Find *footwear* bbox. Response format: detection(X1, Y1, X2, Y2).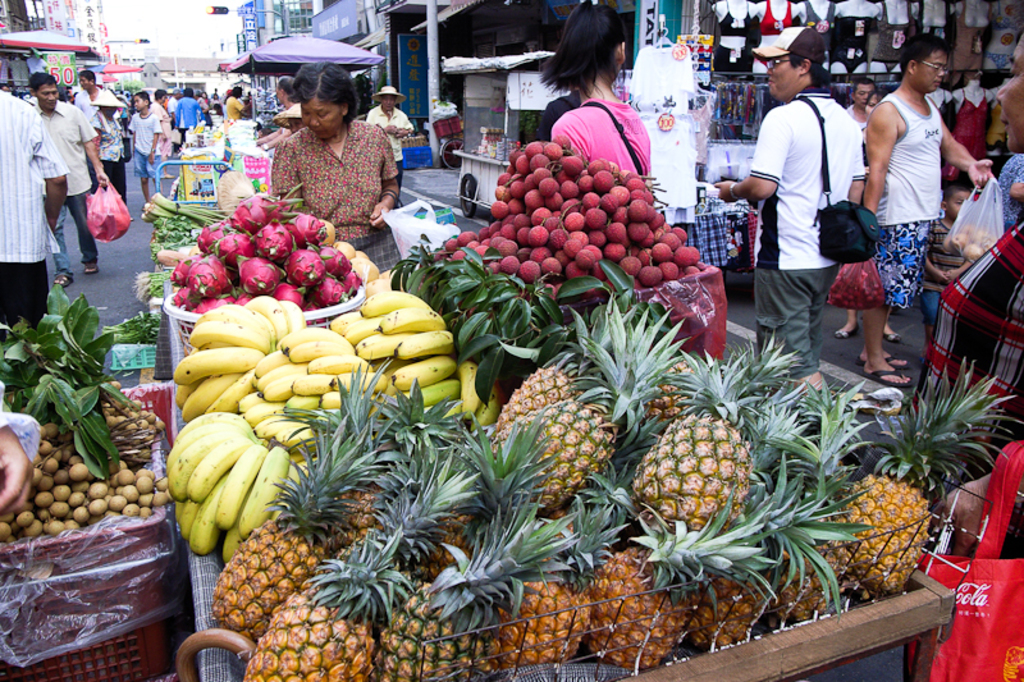
detection(54, 273, 69, 289).
